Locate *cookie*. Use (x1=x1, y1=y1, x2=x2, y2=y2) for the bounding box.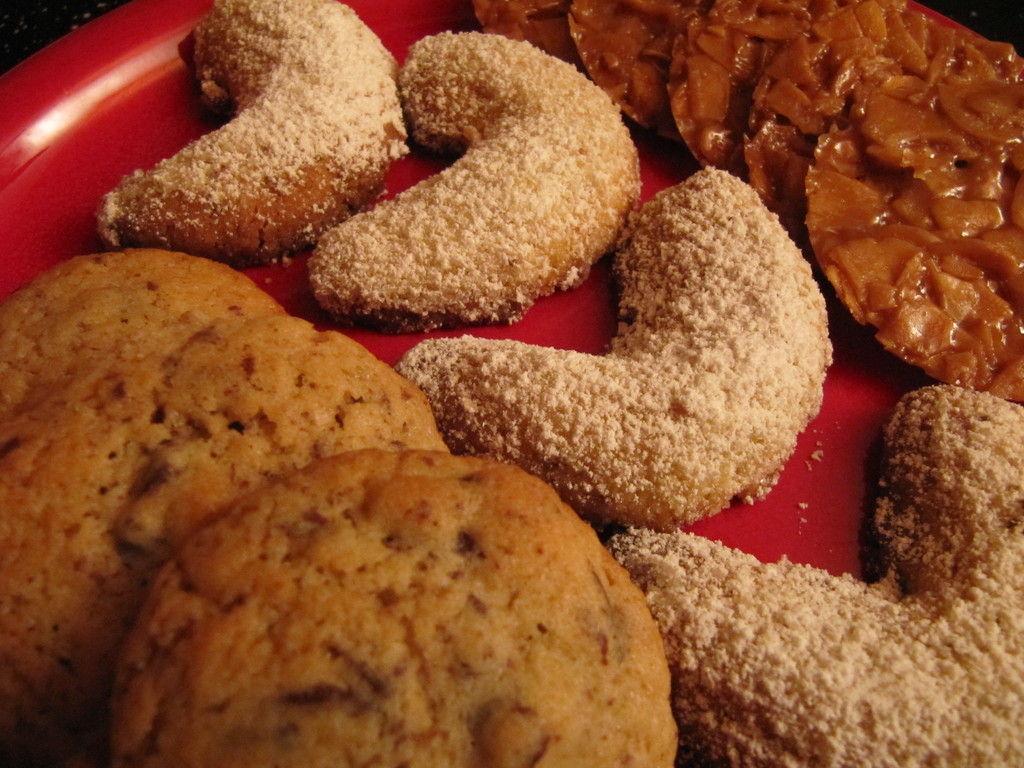
(x1=597, y1=383, x2=1023, y2=767).
